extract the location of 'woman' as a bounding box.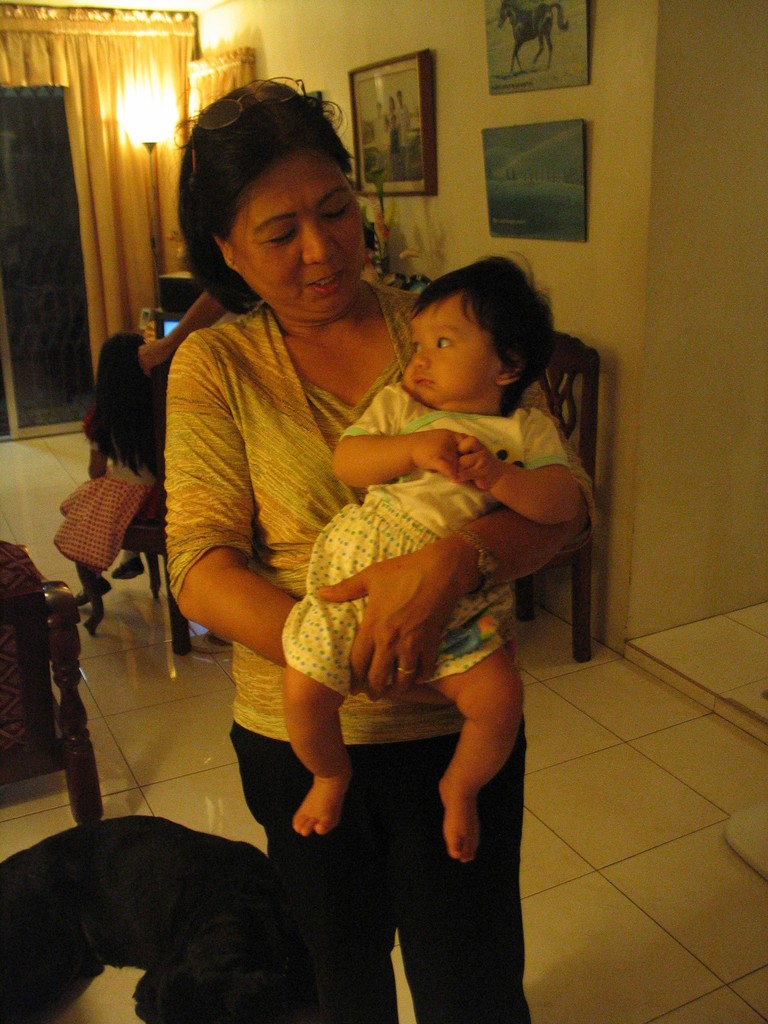
159 108 499 980.
